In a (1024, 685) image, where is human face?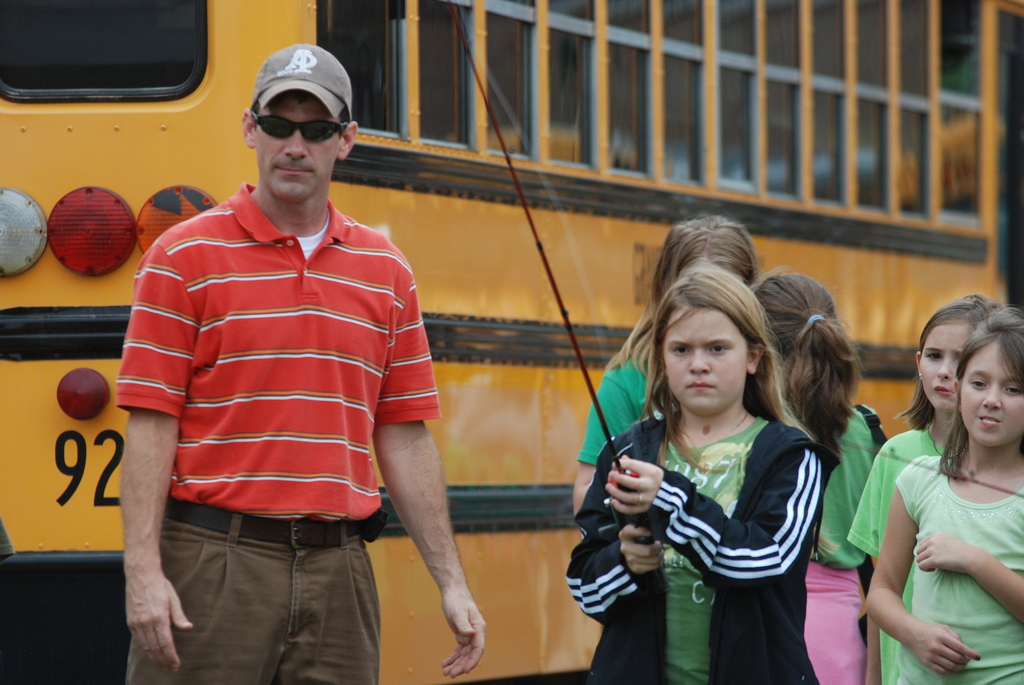
<box>664,301,747,408</box>.
